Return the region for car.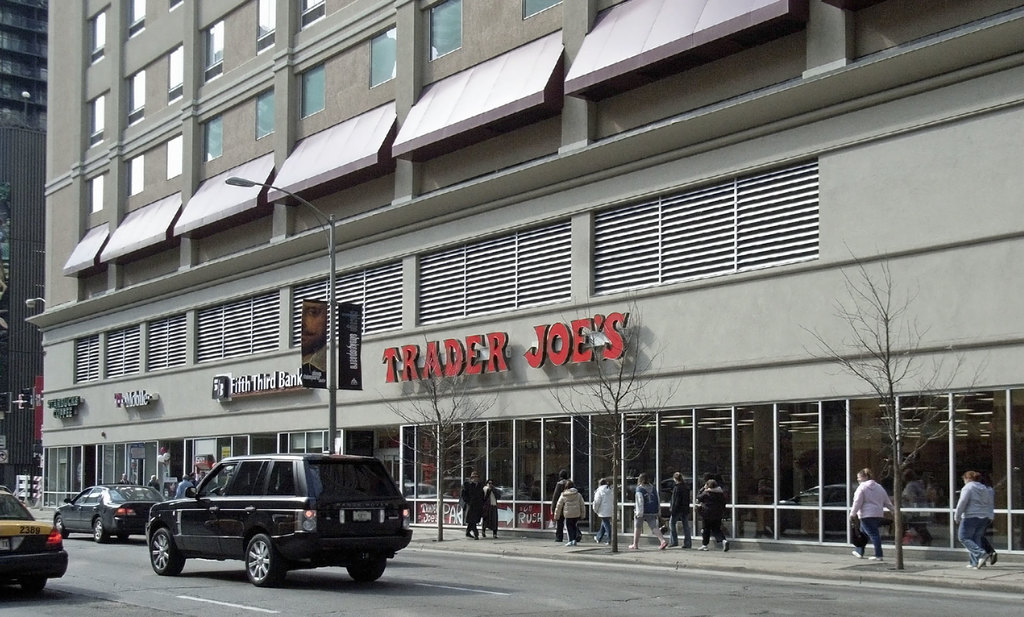
rect(0, 490, 68, 598).
